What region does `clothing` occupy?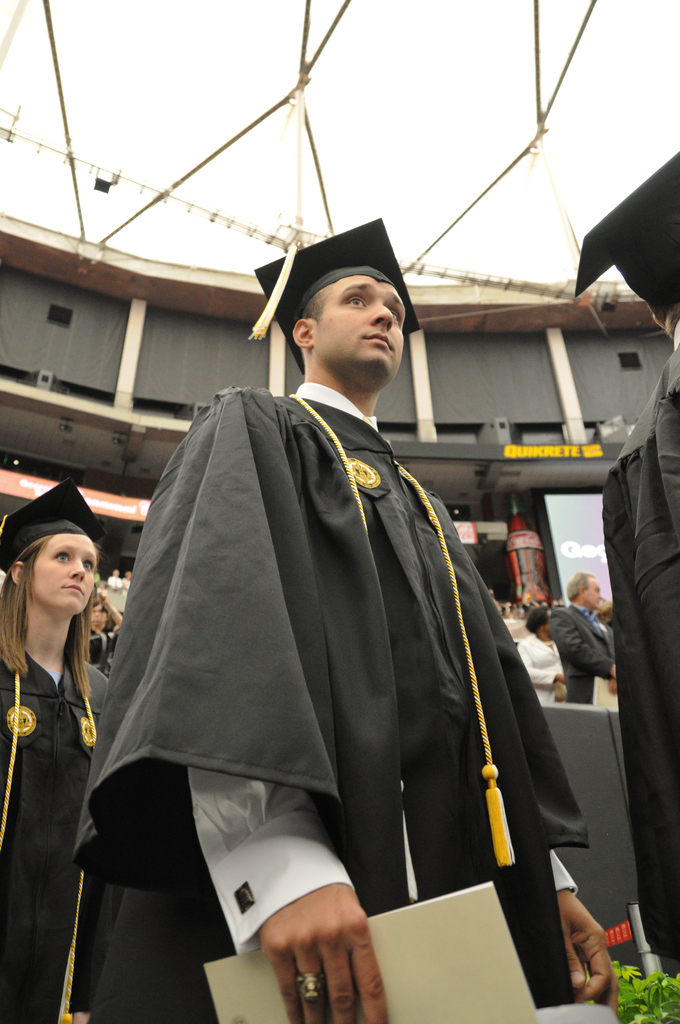
bbox(0, 637, 114, 1023).
